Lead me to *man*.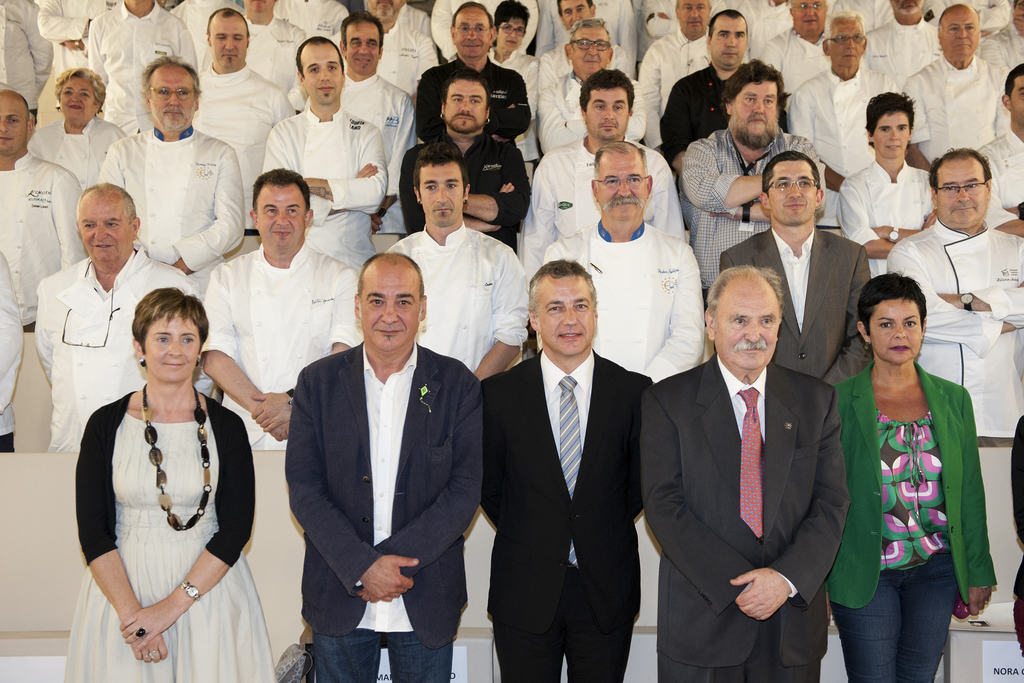
Lead to <box>263,40,385,279</box>.
